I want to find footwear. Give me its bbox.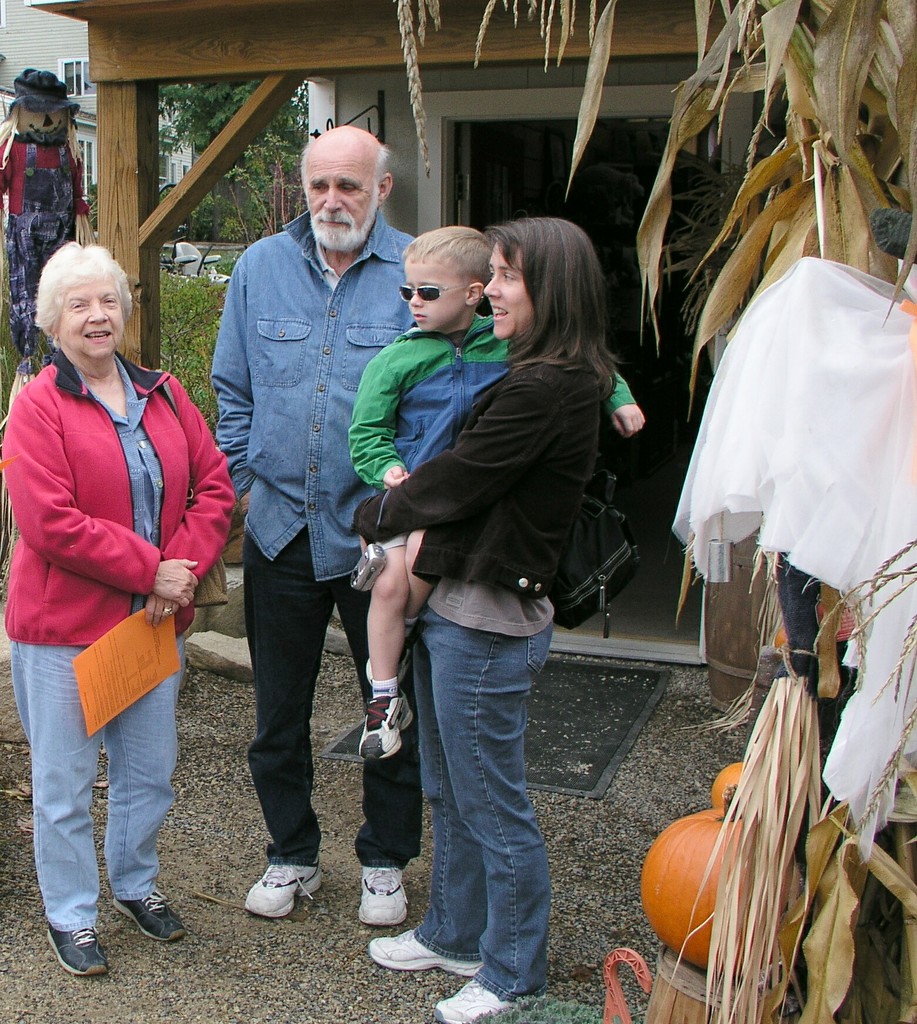
242 867 319 915.
